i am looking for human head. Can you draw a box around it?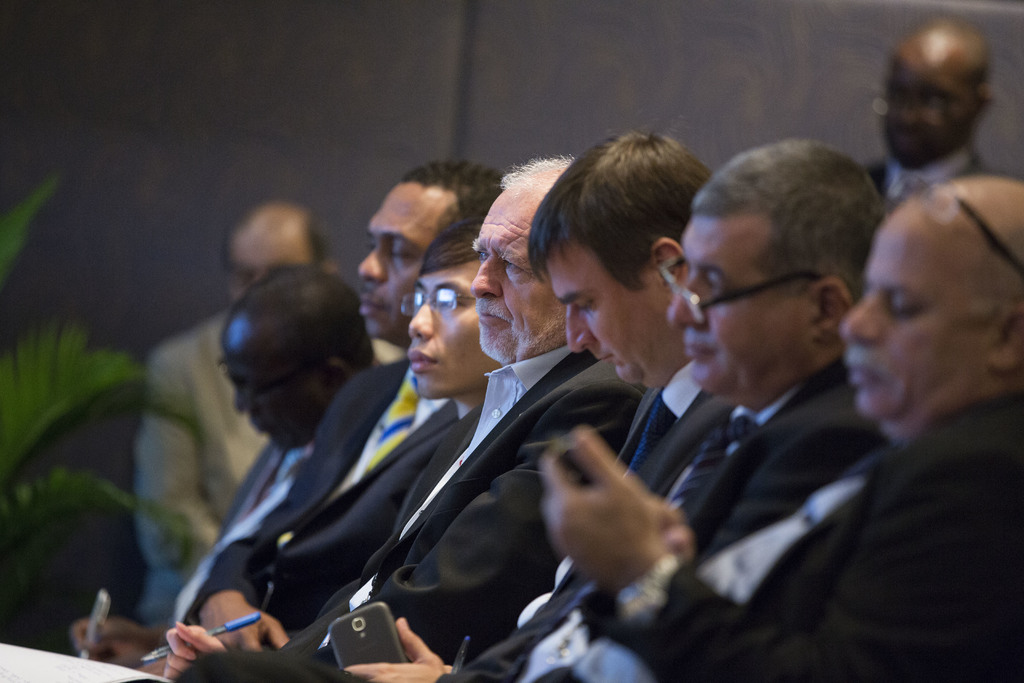
Sure, the bounding box is box=[879, 13, 999, 163].
